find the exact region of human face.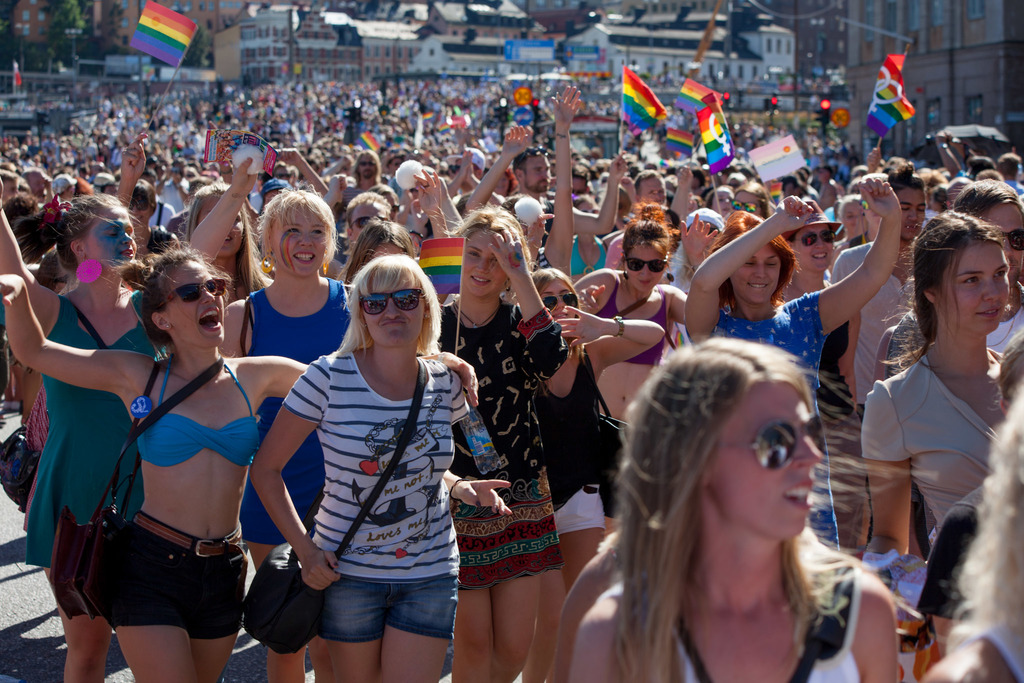
Exact region: (459,232,508,304).
